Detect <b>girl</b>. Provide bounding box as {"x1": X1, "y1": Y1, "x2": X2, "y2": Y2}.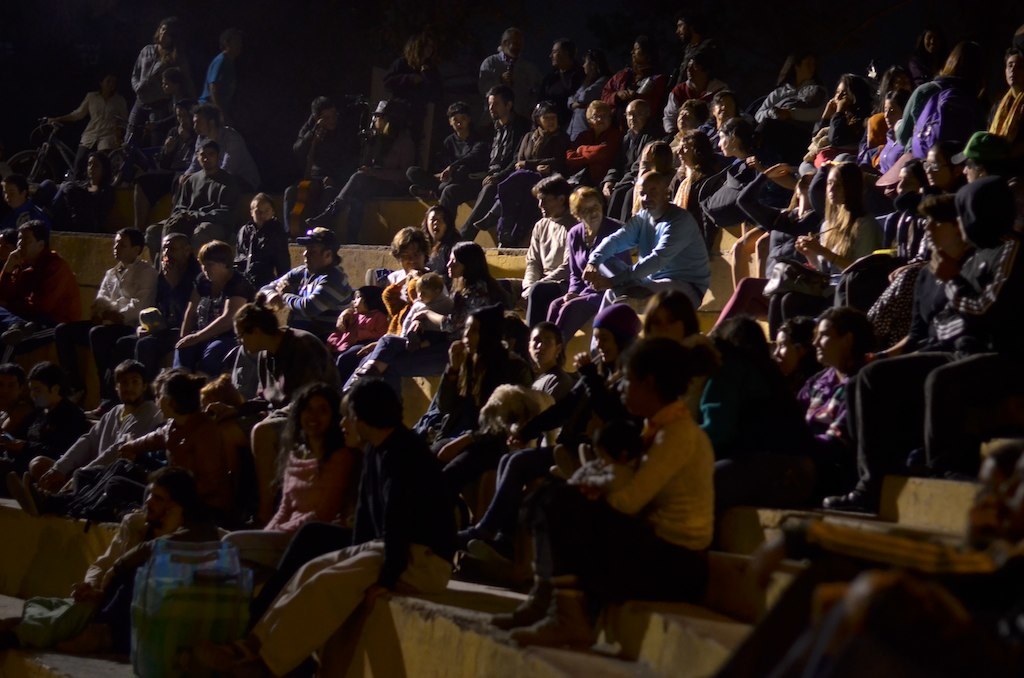
{"x1": 325, "y1": 287, "x2": 388, "y2": 379}.
